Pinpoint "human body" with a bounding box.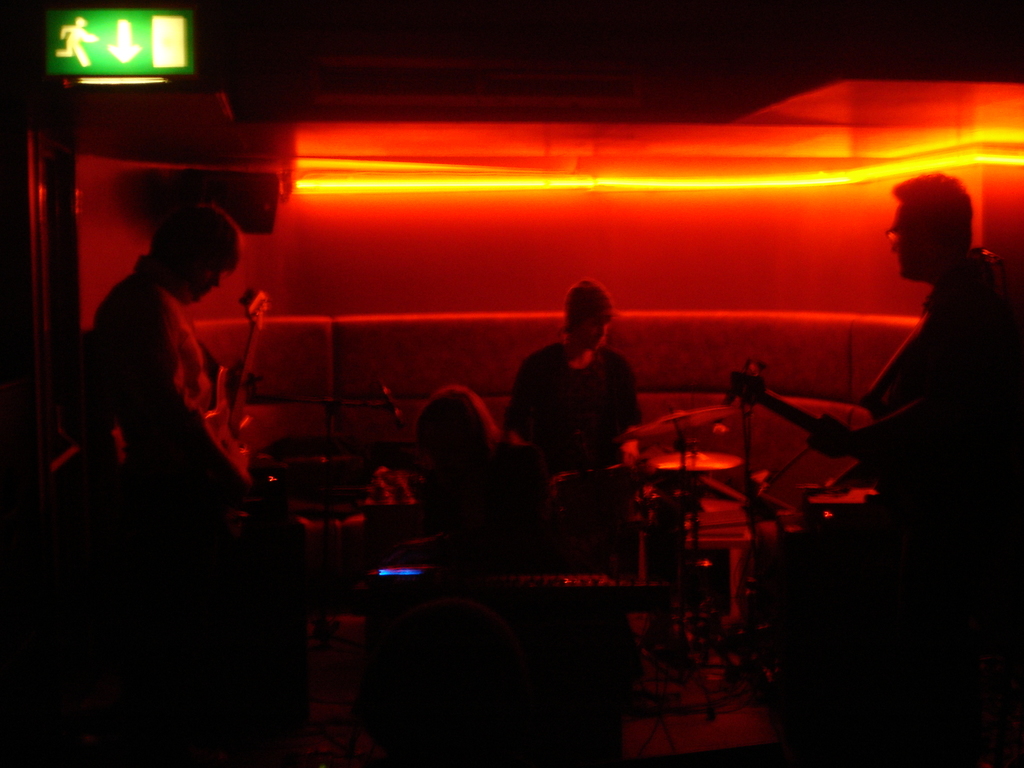
[805, 169, 1023, 700].
